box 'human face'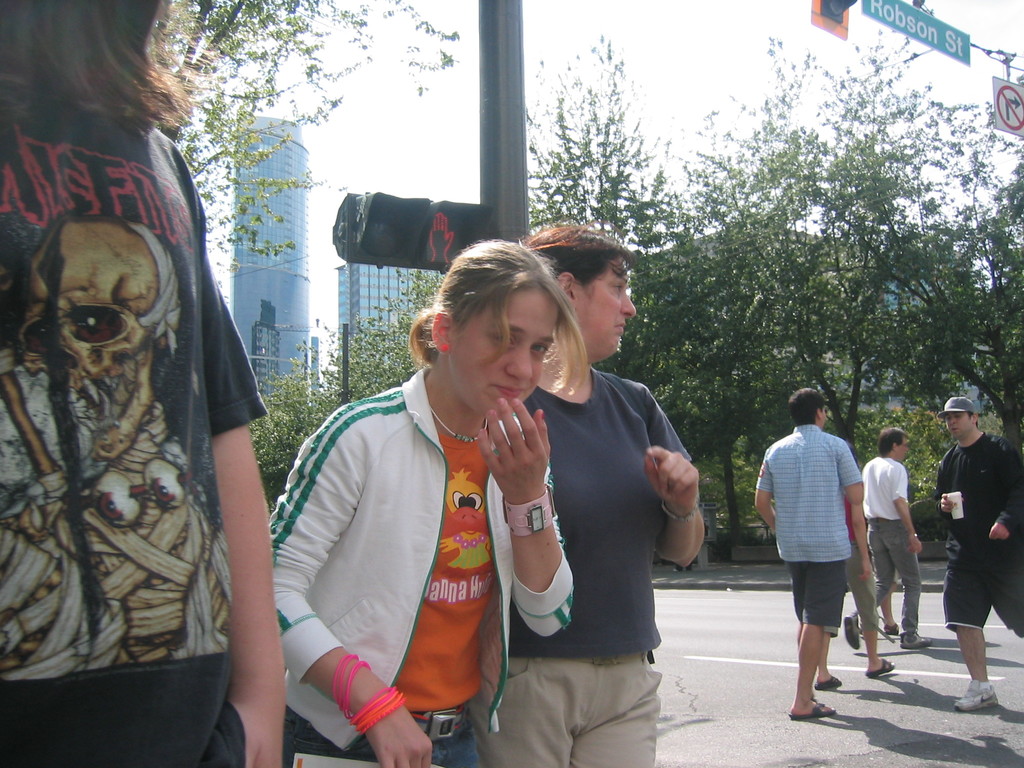
l=948, t=412, r=973, b=435
